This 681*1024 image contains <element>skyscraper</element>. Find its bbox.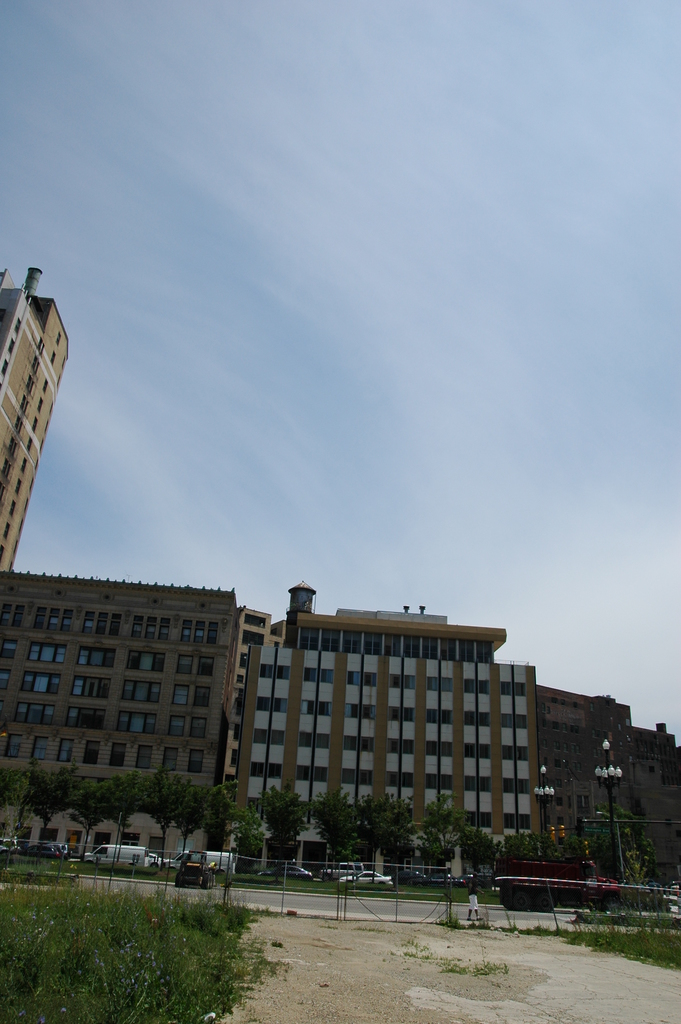
pyautogui.locateOnScreen(0, 243, 80, 573).
